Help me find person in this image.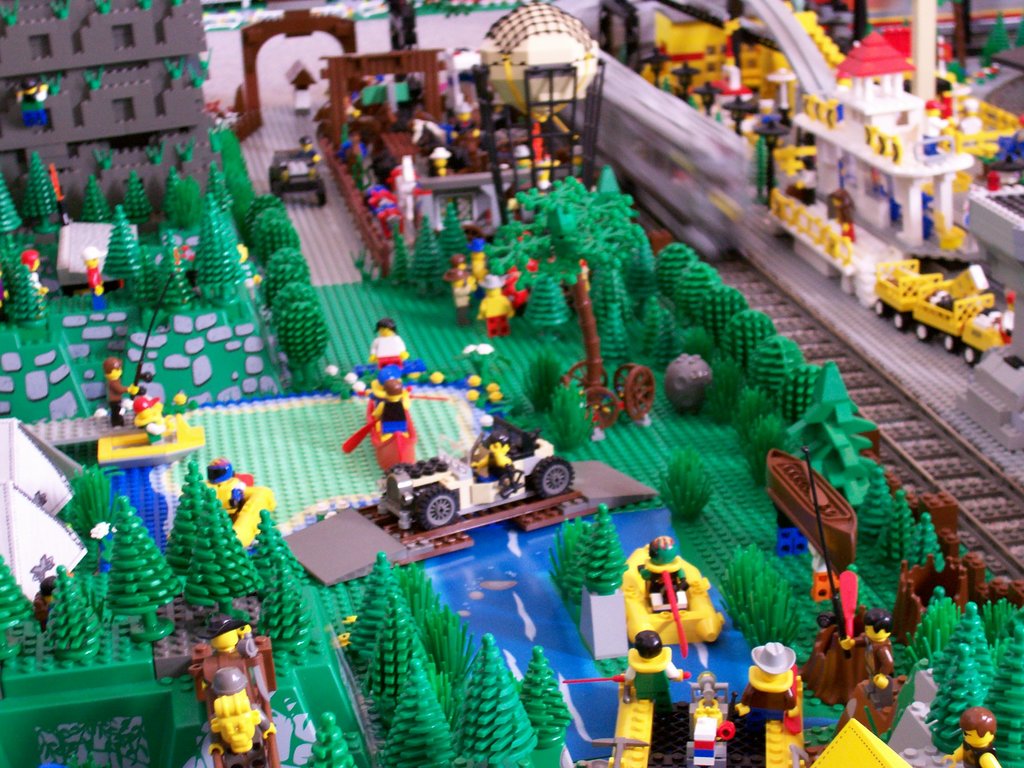
Found it: [640, 534, 689, 598].
